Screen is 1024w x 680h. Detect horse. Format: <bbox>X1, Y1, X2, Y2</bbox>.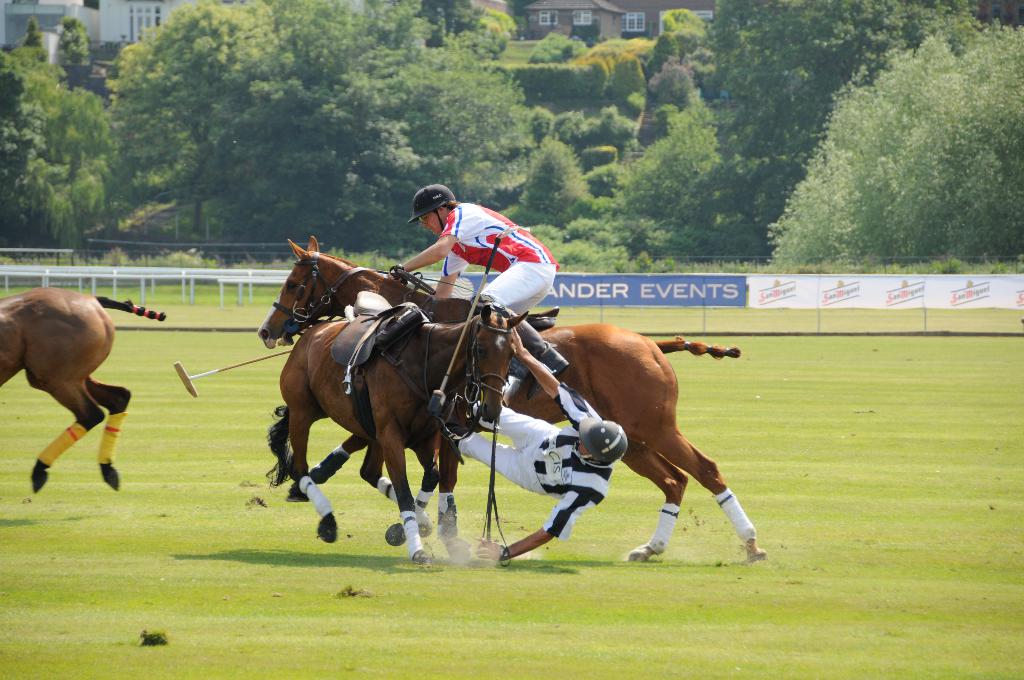
<bbox>362, 324, 770, 565</bbox>.
